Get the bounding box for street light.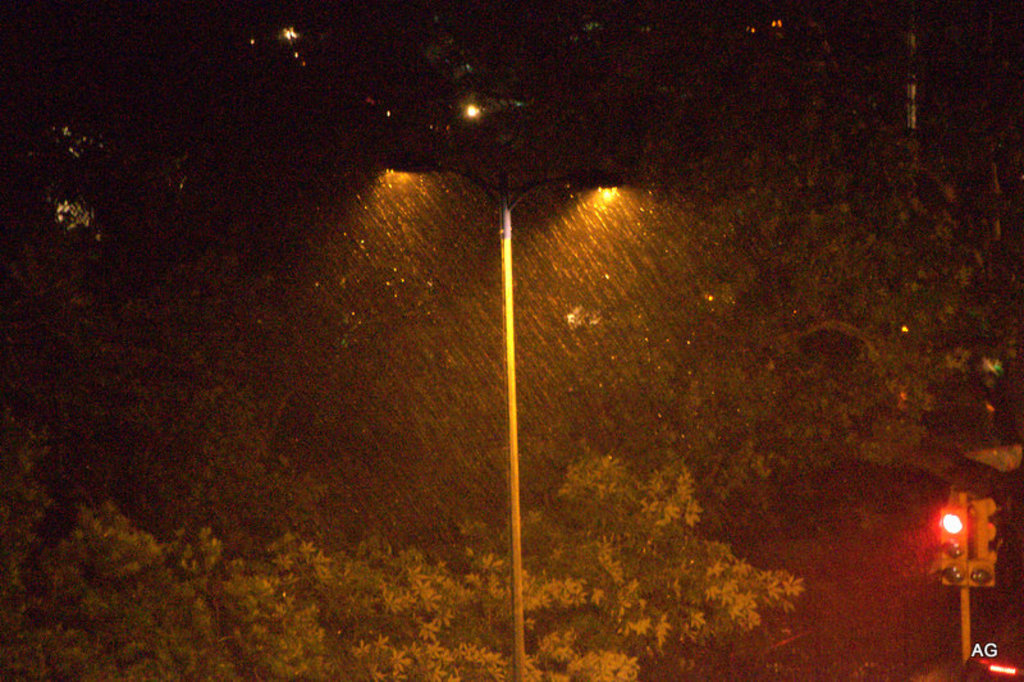
392:159:623:677.
